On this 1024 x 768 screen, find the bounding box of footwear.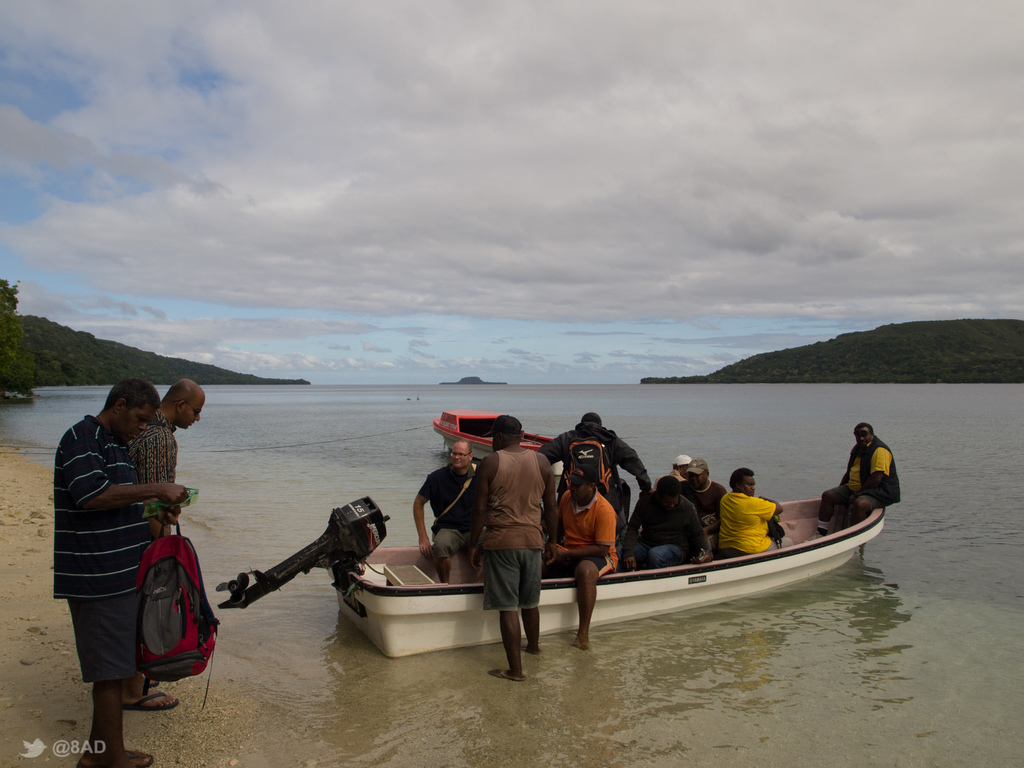
Bounding box: region(83, 747, 153, 767).
